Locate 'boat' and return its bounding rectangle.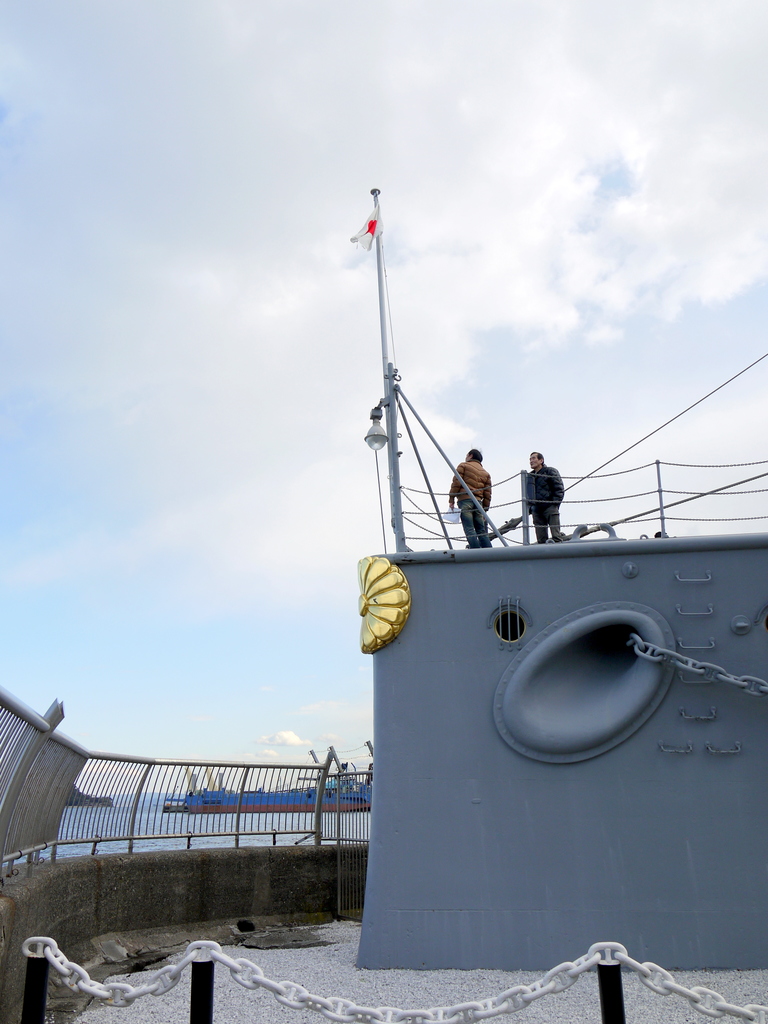
<box>176,737,373,819</box>.
